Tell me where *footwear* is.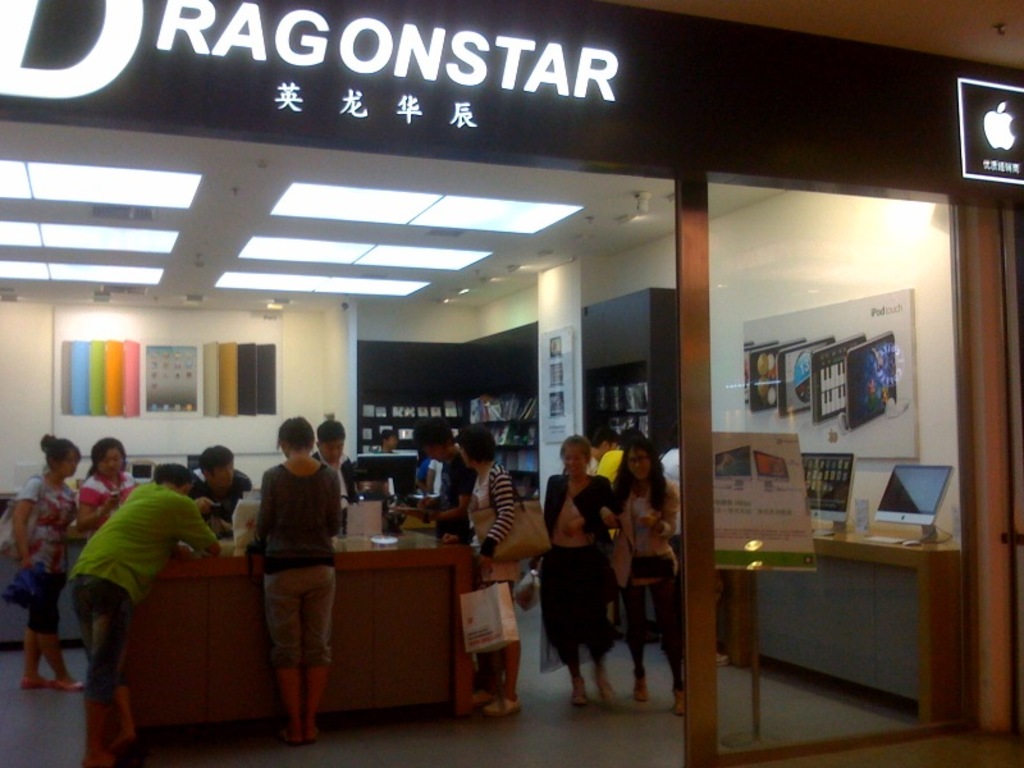
*footwear* is at l=639, t=680, r=648, b=701.
